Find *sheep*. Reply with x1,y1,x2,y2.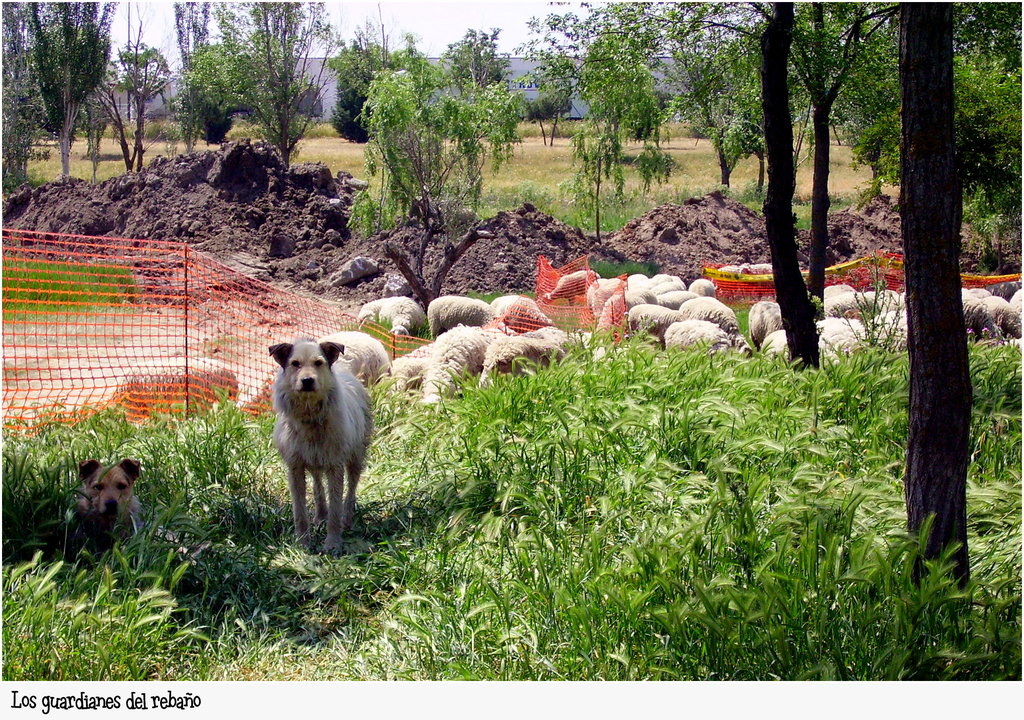
109,352,252,426.
